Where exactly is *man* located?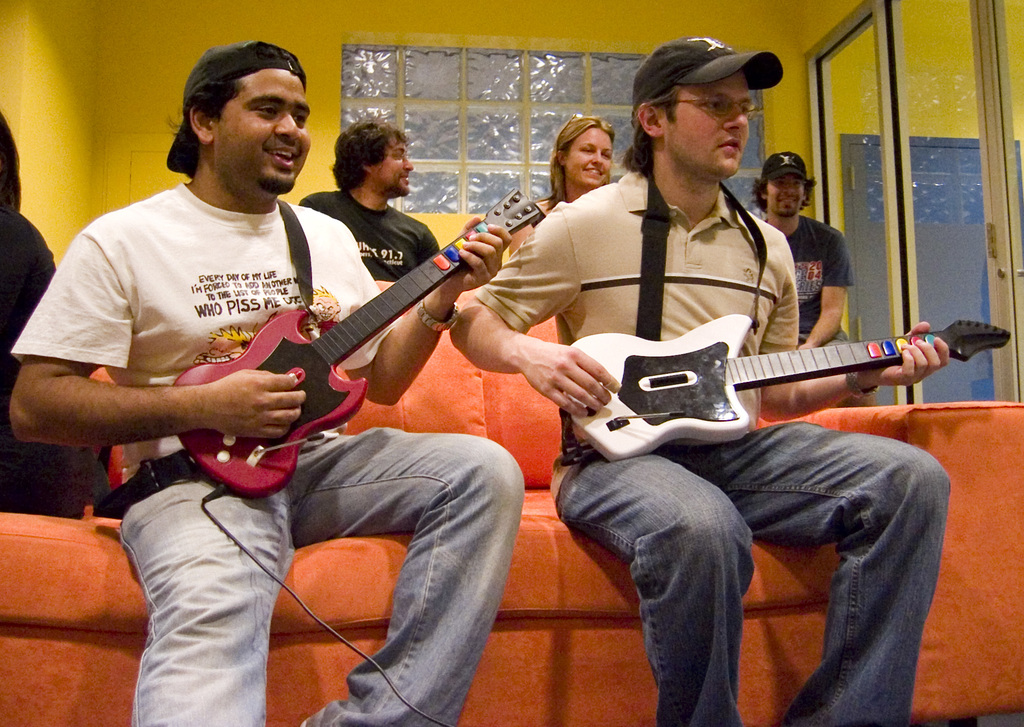
Its bounding box is rect(8, 38, 525, 726).
